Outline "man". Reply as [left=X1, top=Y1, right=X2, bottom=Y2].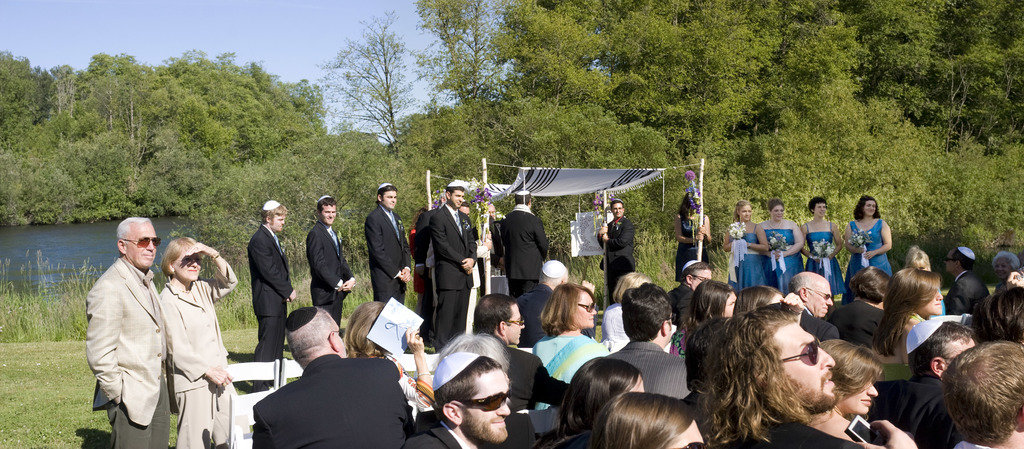
[left=244, top=202, right=297, bottom=392].
